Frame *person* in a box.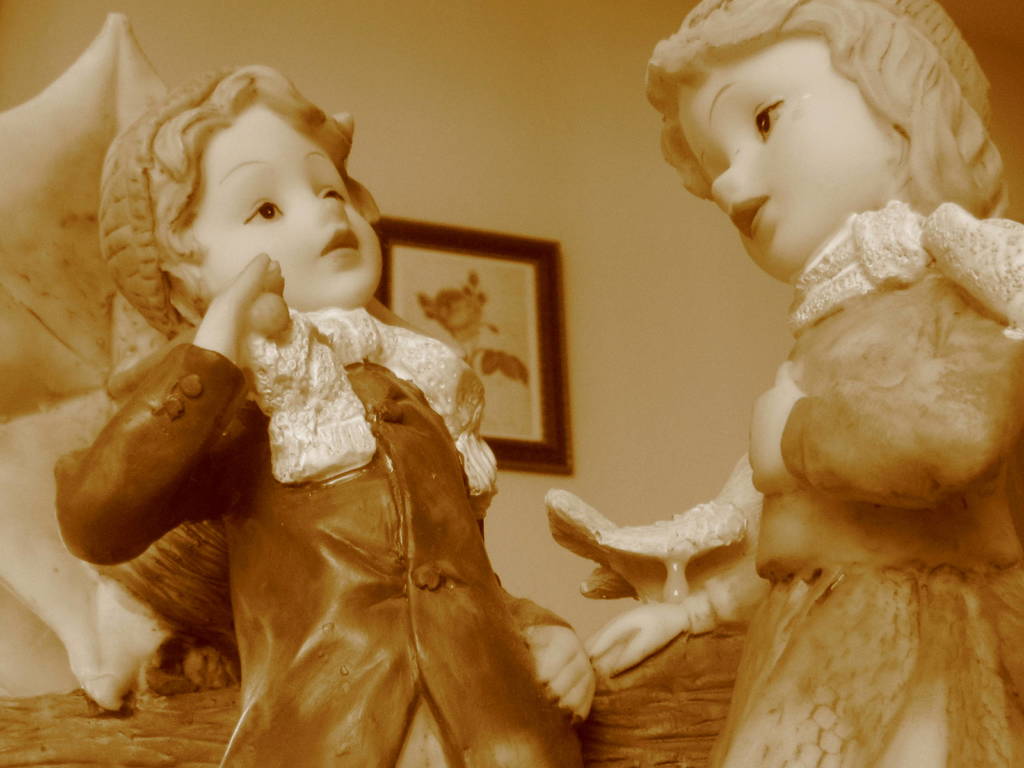
crop(587, 0, 1023, 767).
